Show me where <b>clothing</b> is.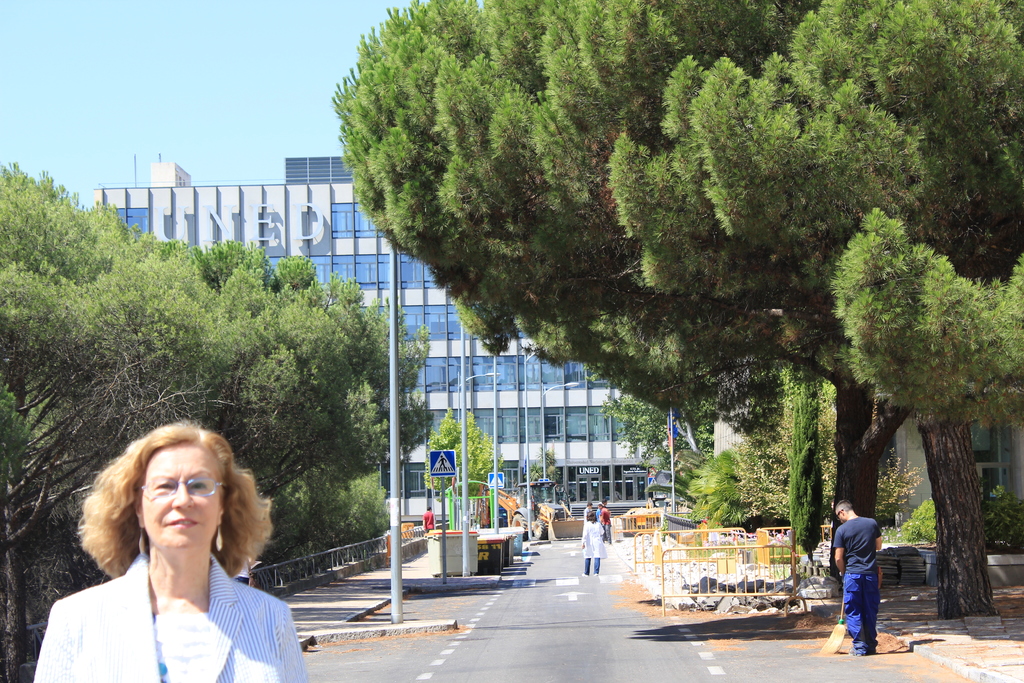
<b>clothing</b> is at rect(579, 518, 608, 573).
